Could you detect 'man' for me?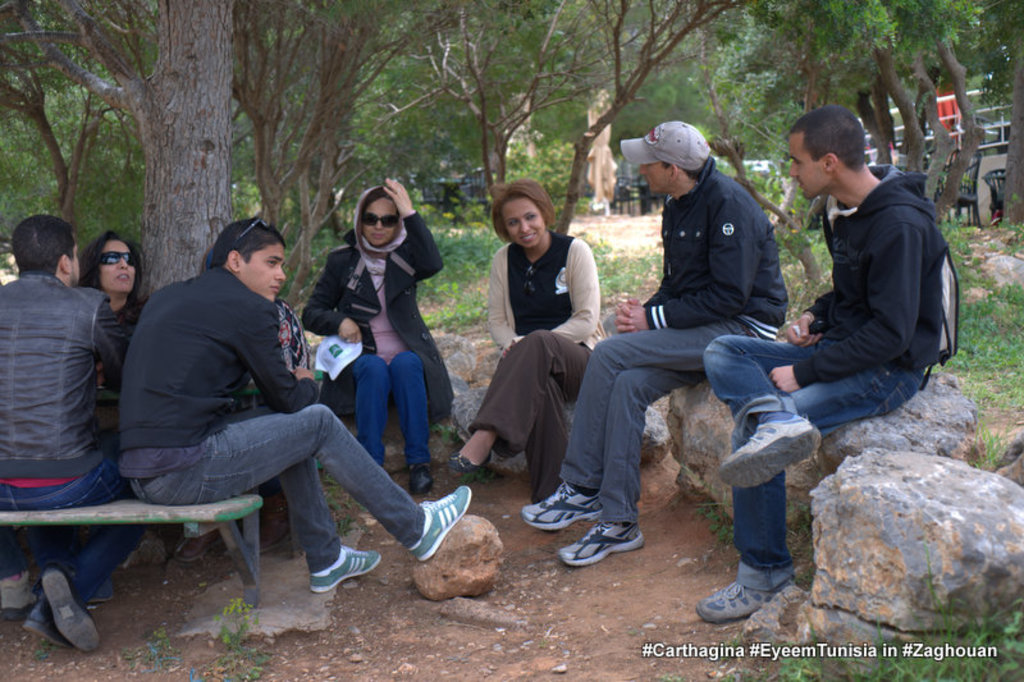
Detection result: detection(692, 102, 951, 633).
